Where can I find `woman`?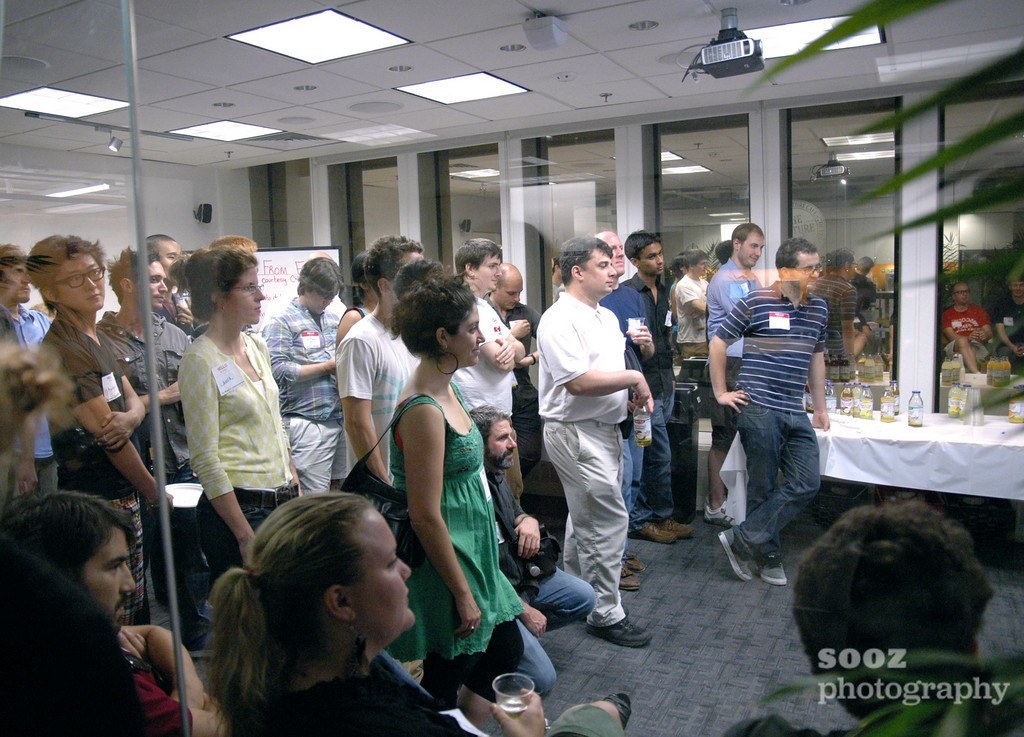
You can find it at x1=356, y1=259, x2=527, y2=700.
